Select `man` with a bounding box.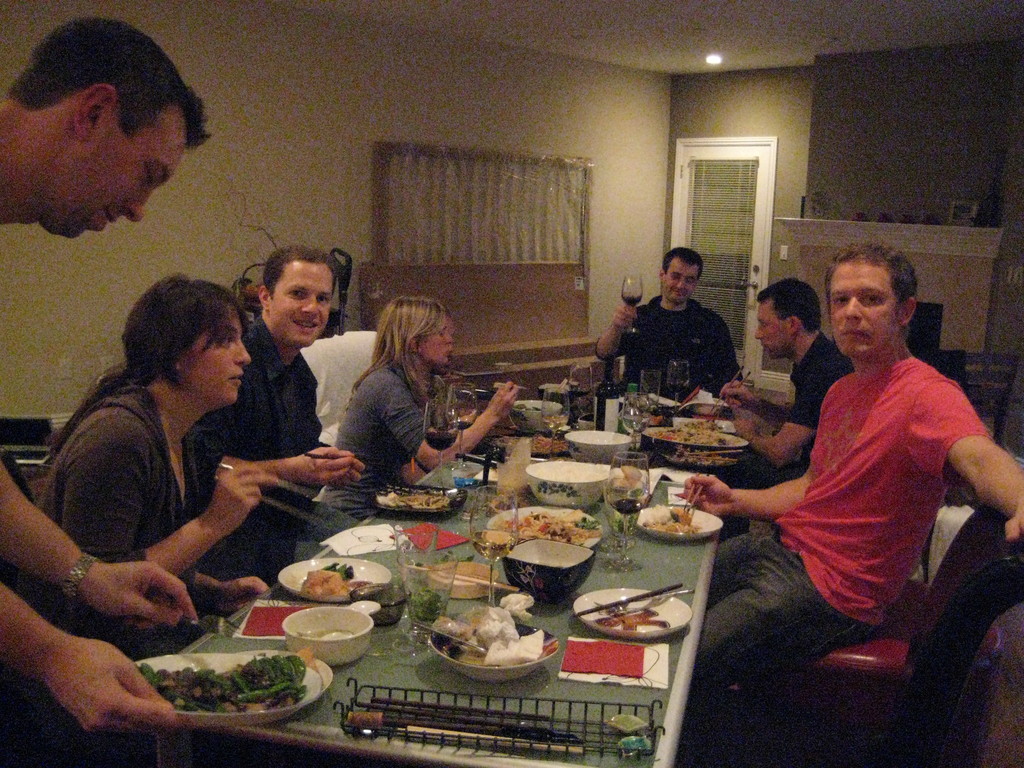
(left=685, top=239, right=1023, bottom=713).
